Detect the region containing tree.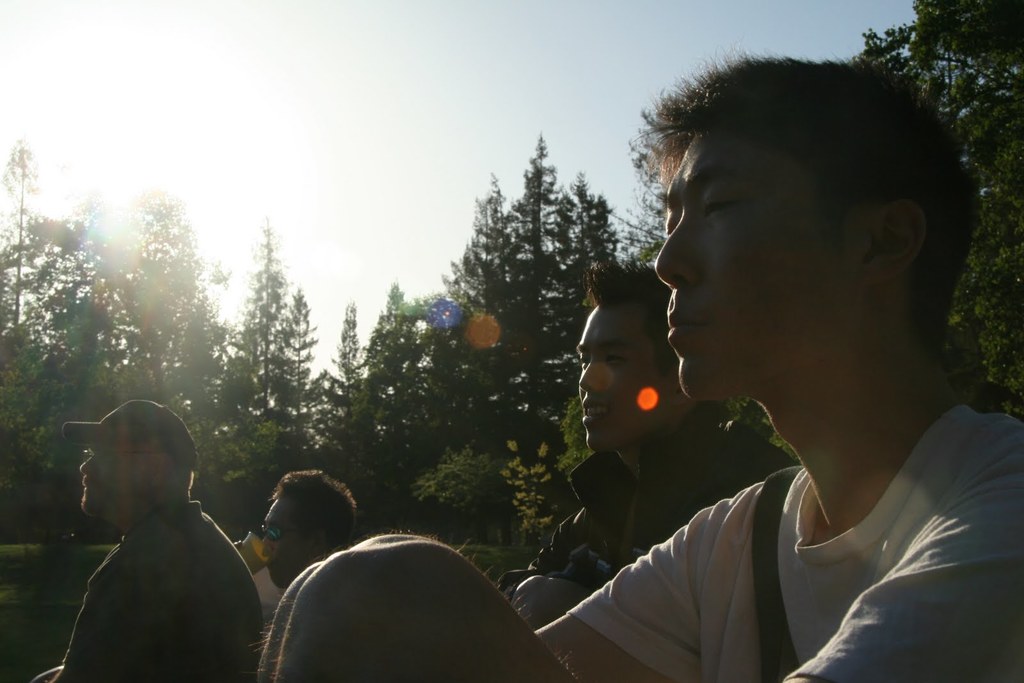
{"left": 266, "top": 288, "right": 319, "bottom": 424}.
